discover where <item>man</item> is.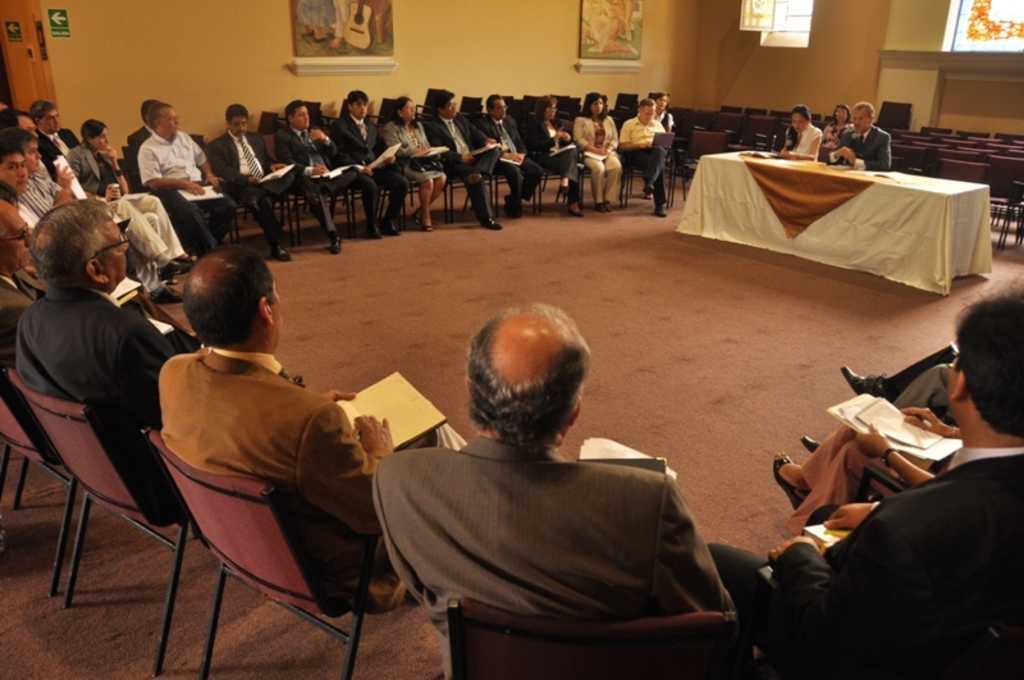
Discovered at <box>3,204,47,330</box>.
